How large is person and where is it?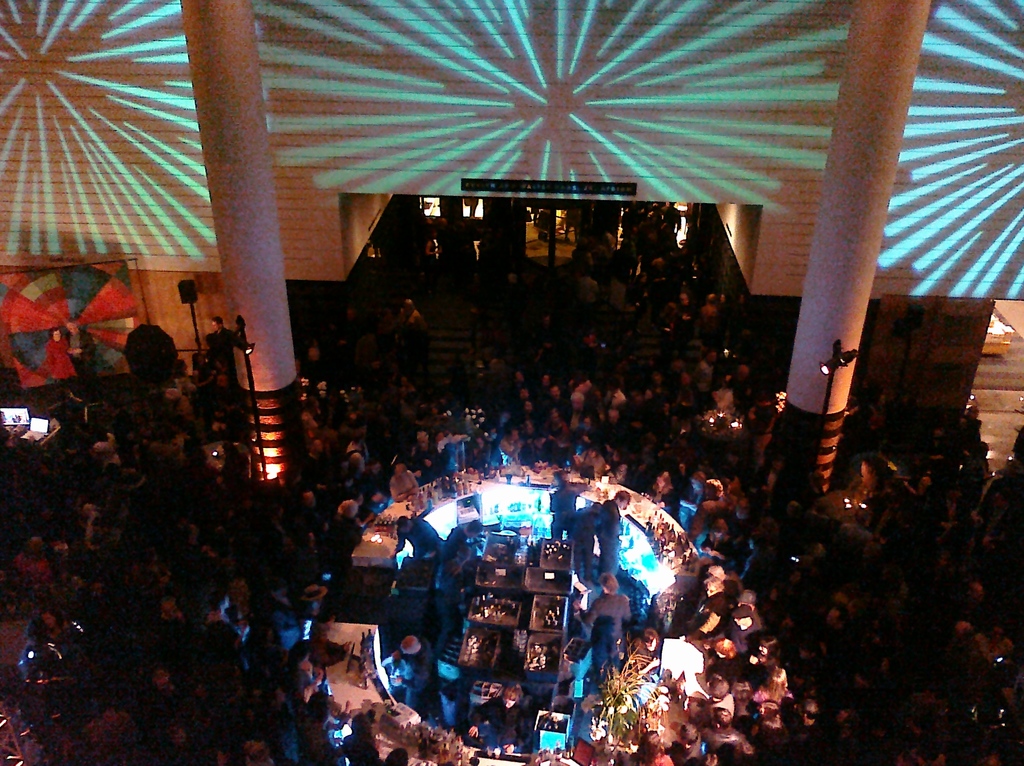
Bounding box: (749, 636, 788, 666).
